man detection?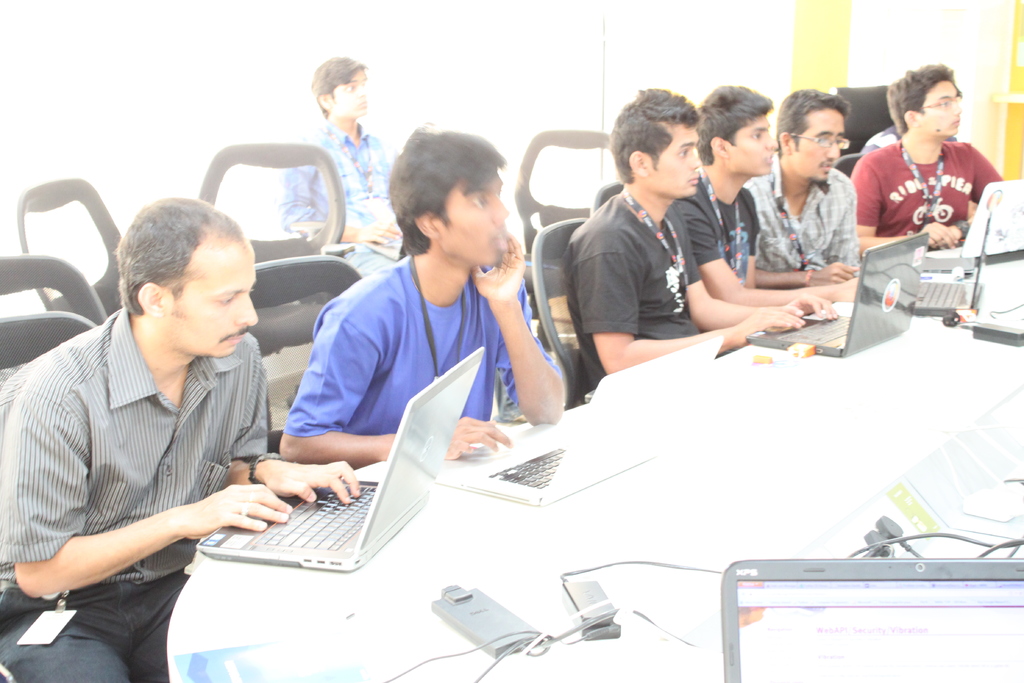
locate(743, 88, 861, 289)
